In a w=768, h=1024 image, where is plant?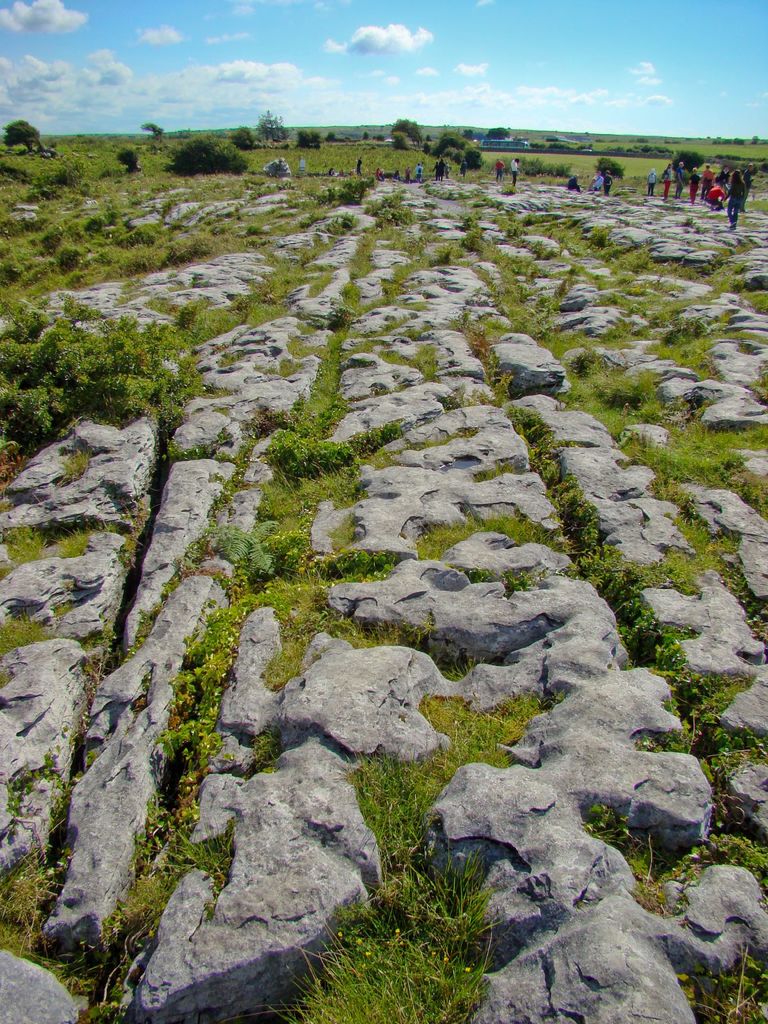
bbox(167, 134, 260, 180).
